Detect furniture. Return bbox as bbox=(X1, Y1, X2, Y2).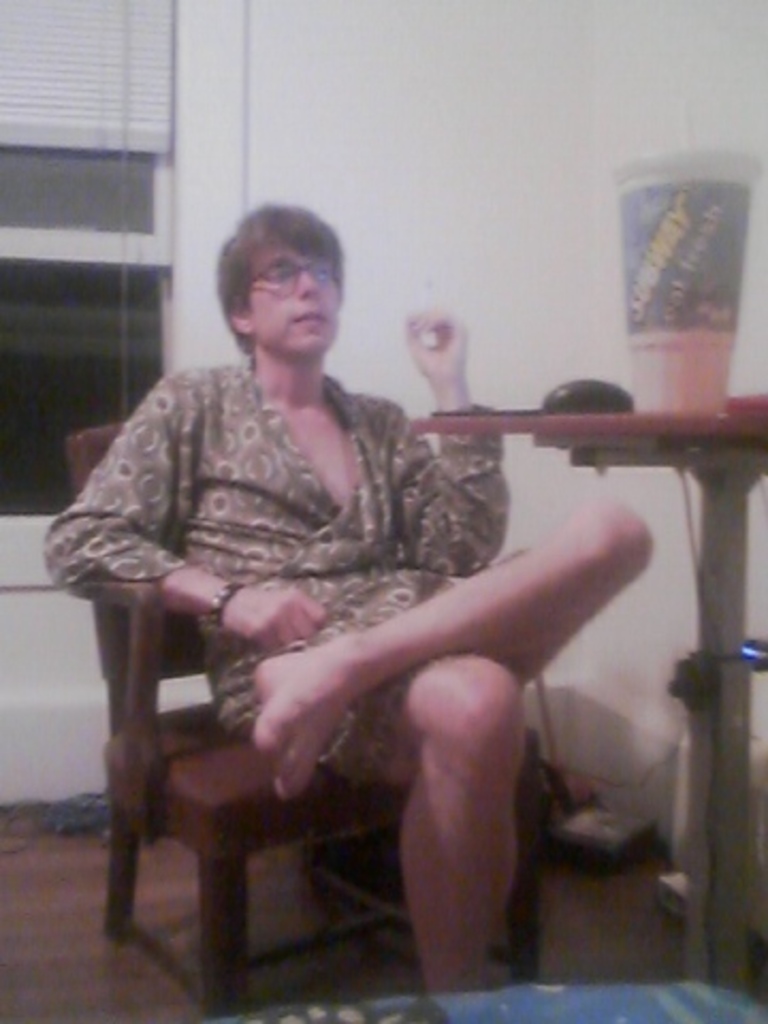
bbox=(401, 405, 766, 990).
